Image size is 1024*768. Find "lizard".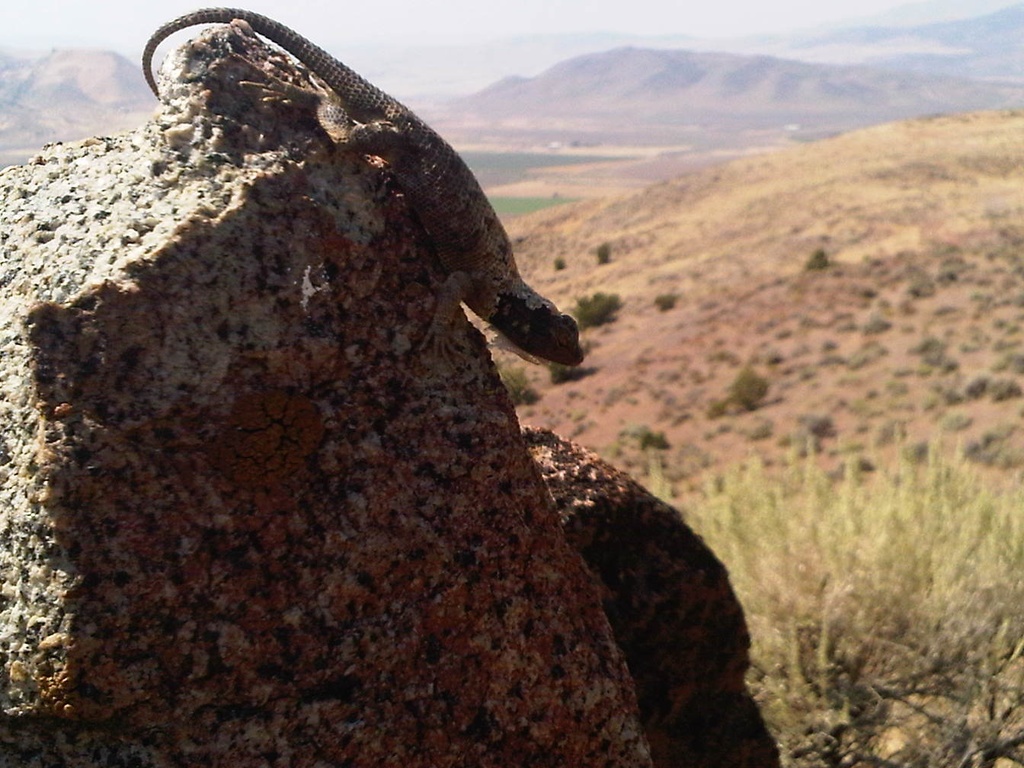
<bbox>140, 4, 581, 367</bbox>.
